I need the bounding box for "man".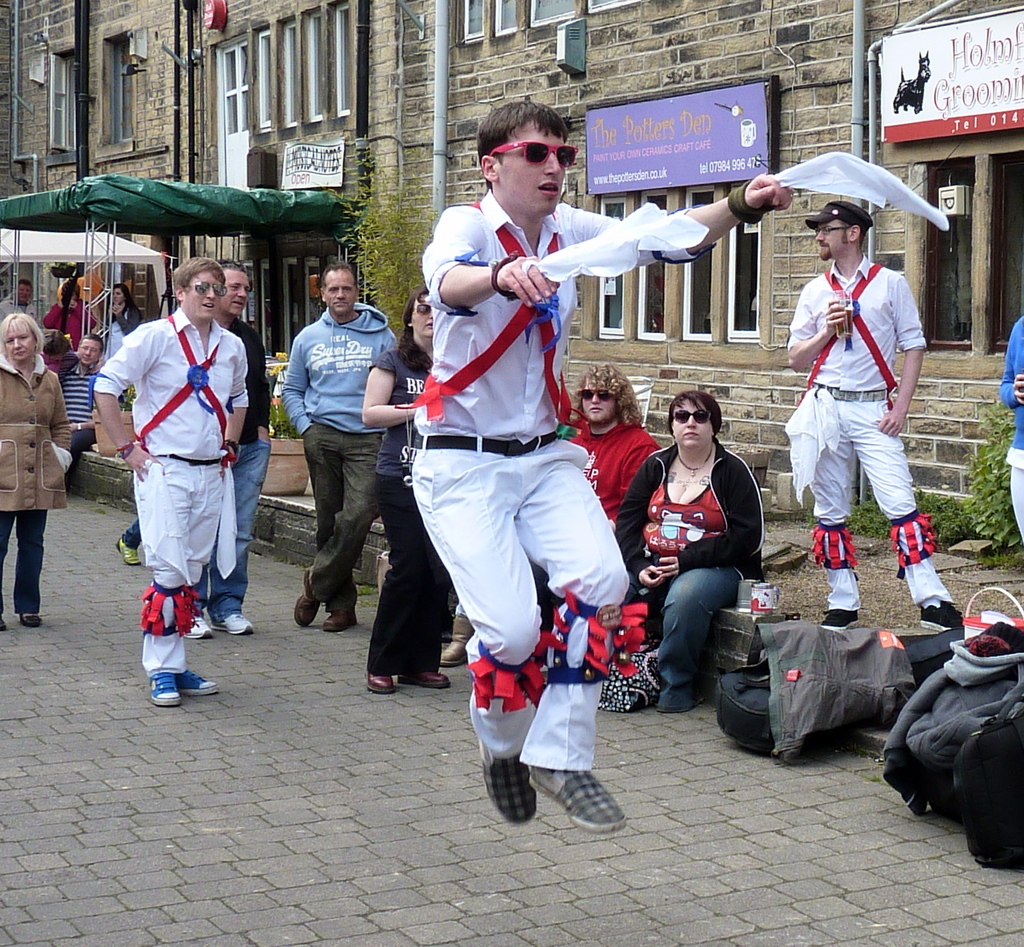
Here it is: {"left": 94, "top": 257, "right": 257, "bottom": 711}.
